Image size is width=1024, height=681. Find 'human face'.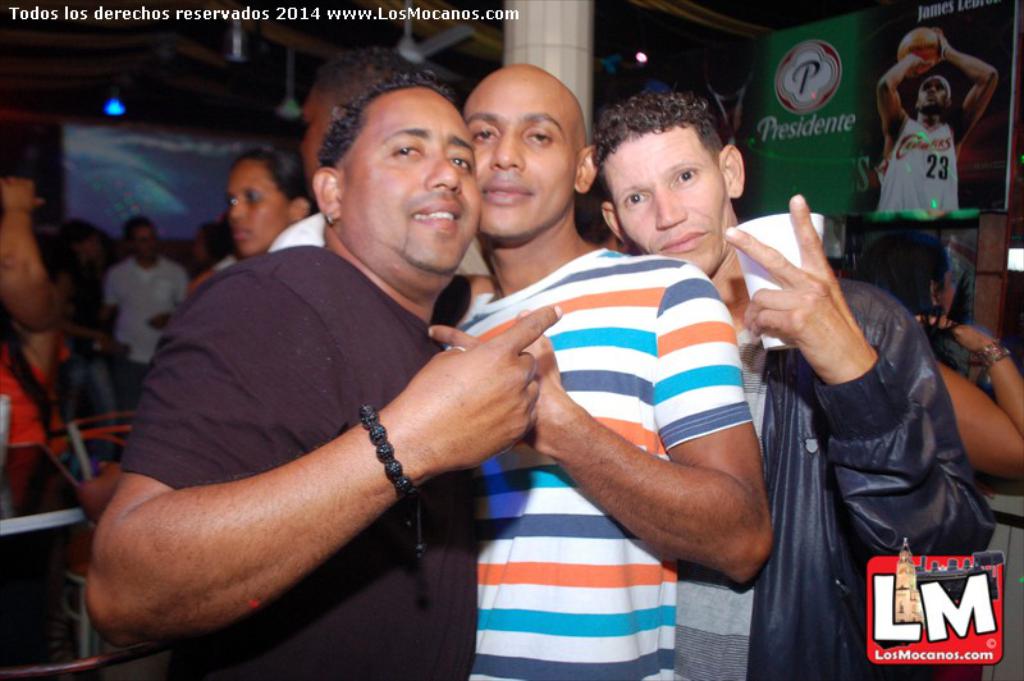
[131, 220, 159, 257].
